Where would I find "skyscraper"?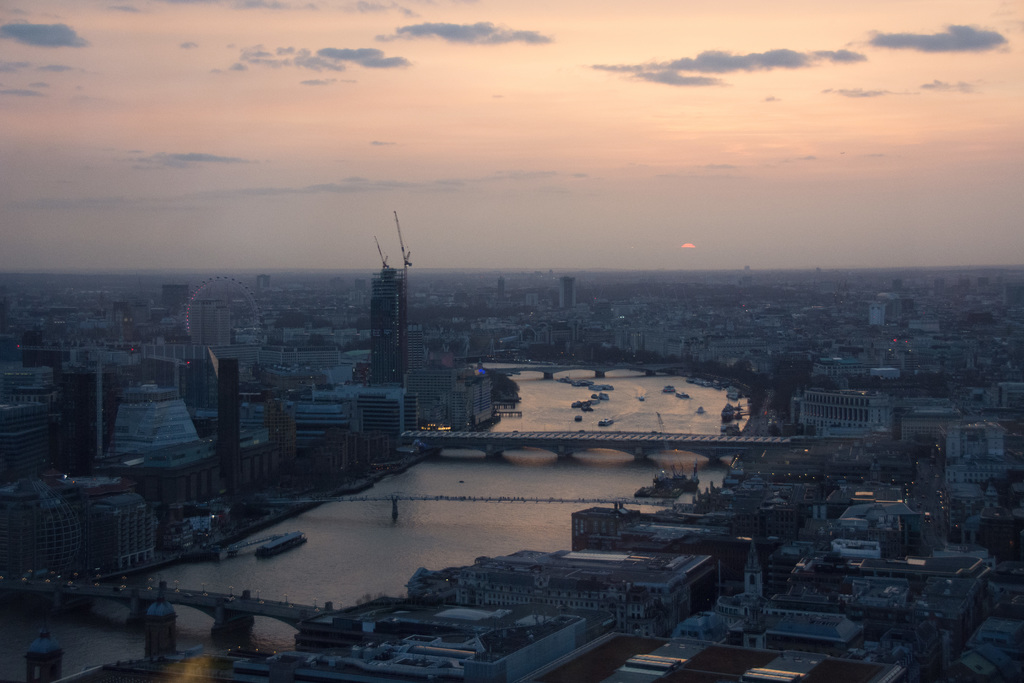
At BBox(352, 227, 425, 395).
